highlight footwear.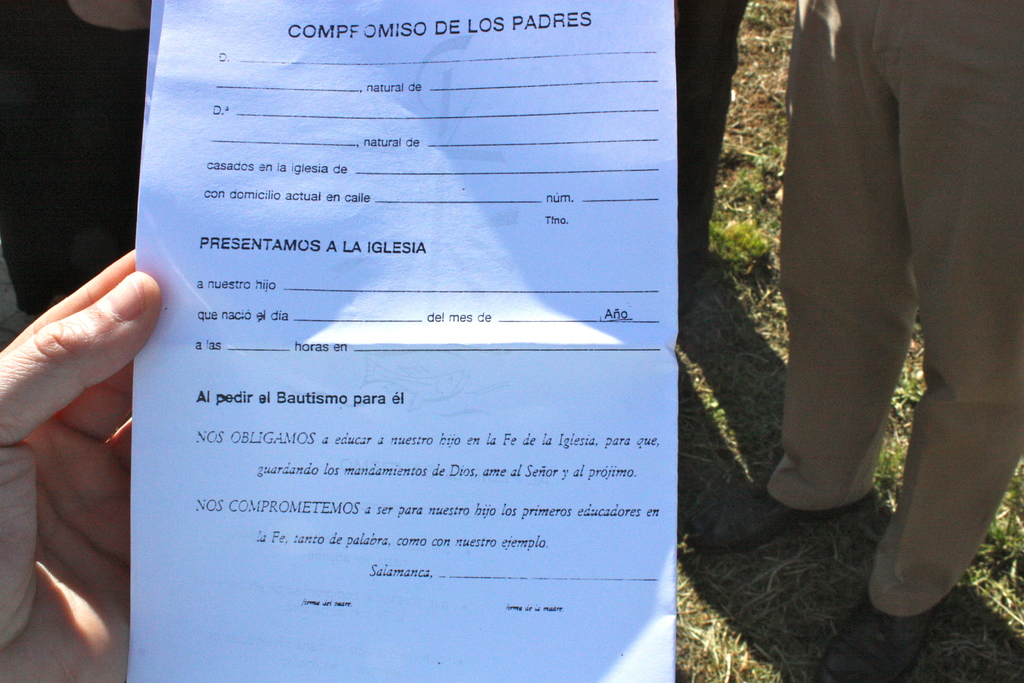
Highlighted region: box(811, 595, 940, 682).
